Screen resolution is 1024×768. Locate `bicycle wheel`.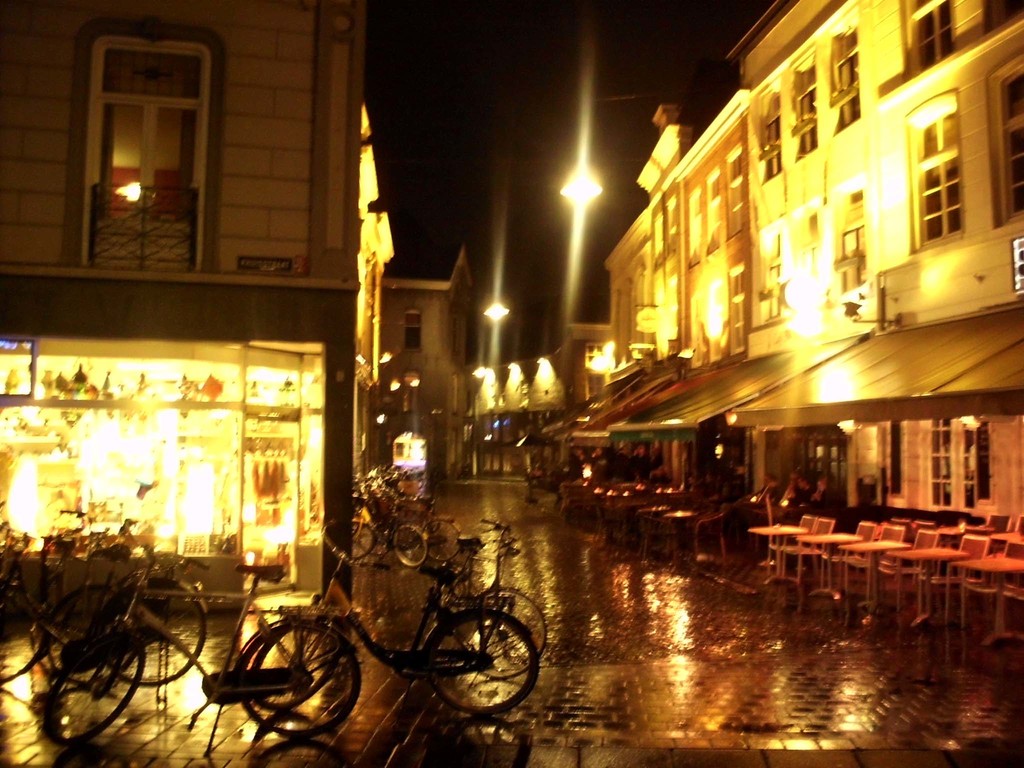
{"x1": 355, "y1": 522, "x2": 380, "y2": 566}.
